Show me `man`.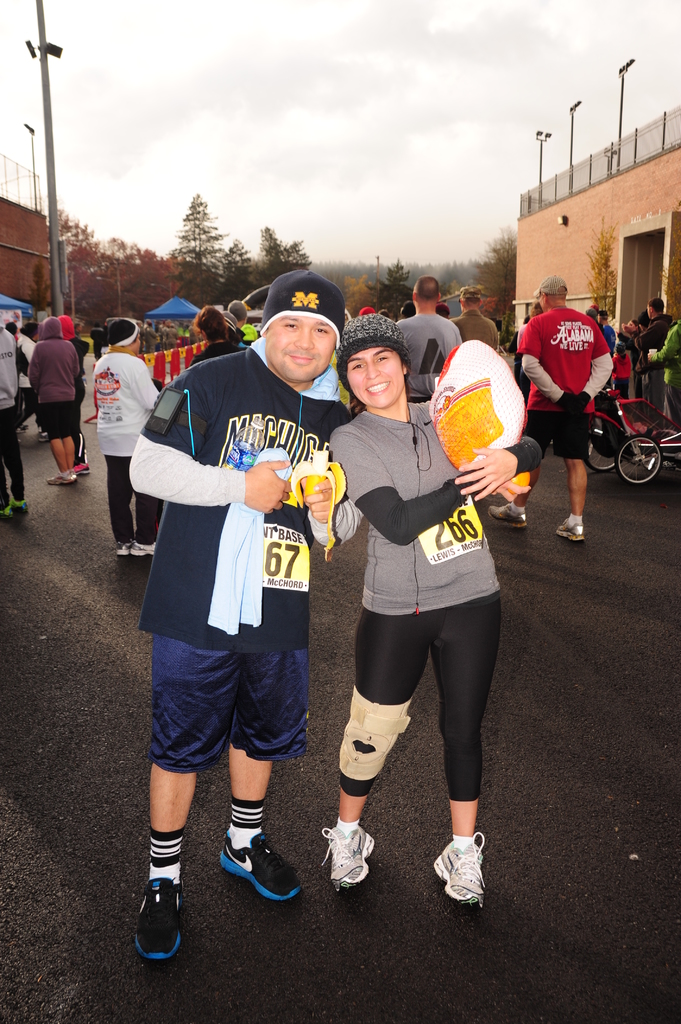
`man` is here: l=649, t=316, r=680, b=429.
